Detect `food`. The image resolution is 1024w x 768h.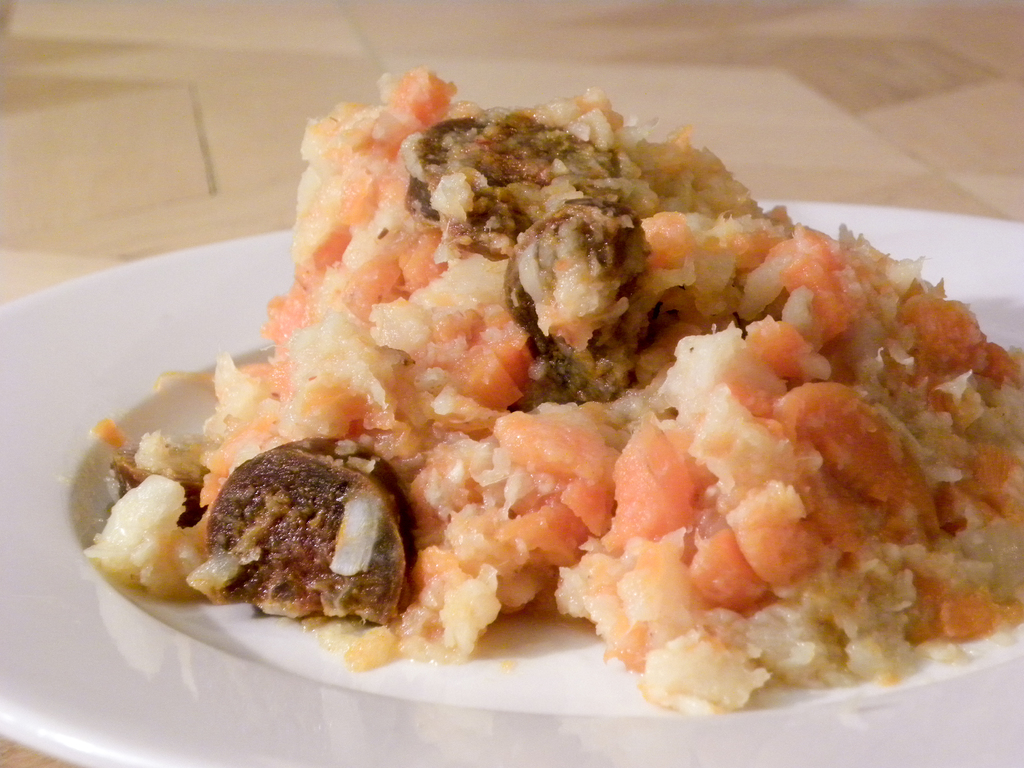
bbox=[378, 62, 445, 82].
